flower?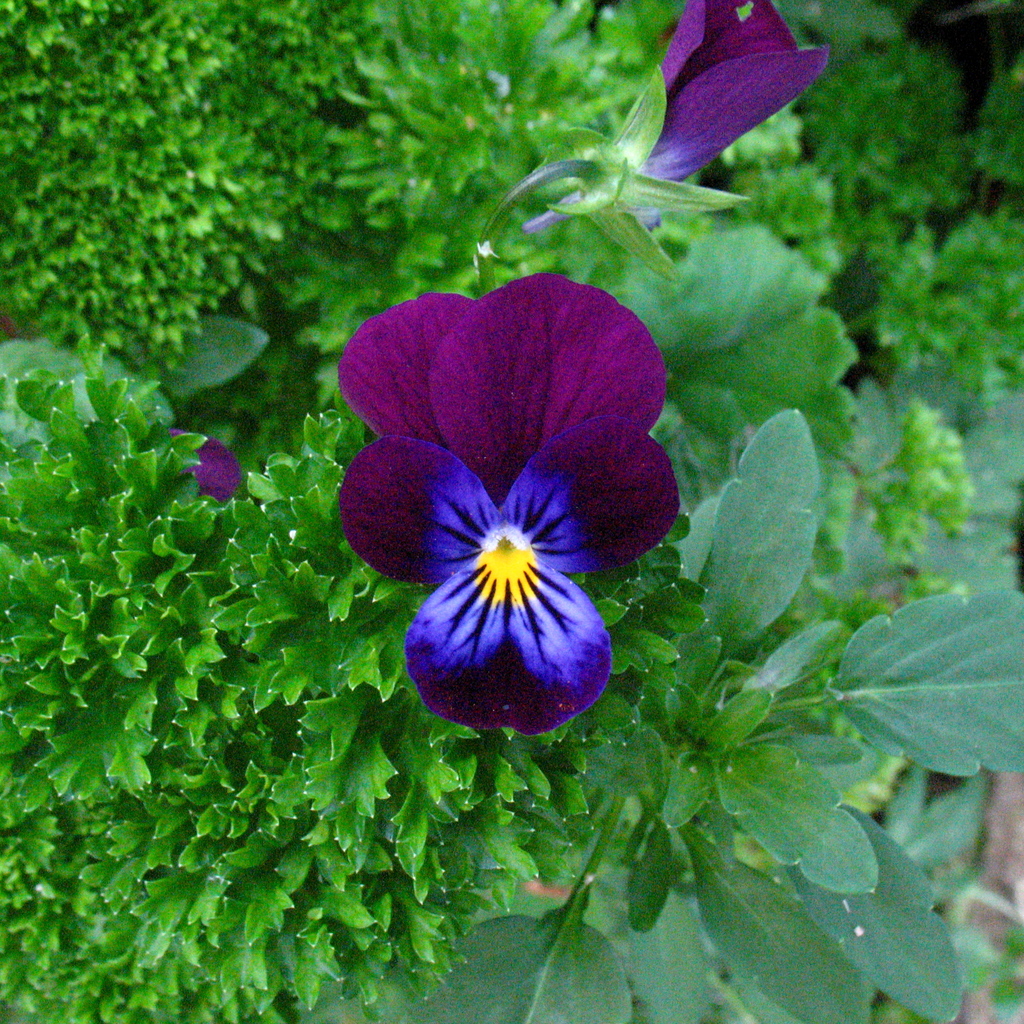
select_region(612, 0, 829, 187)
